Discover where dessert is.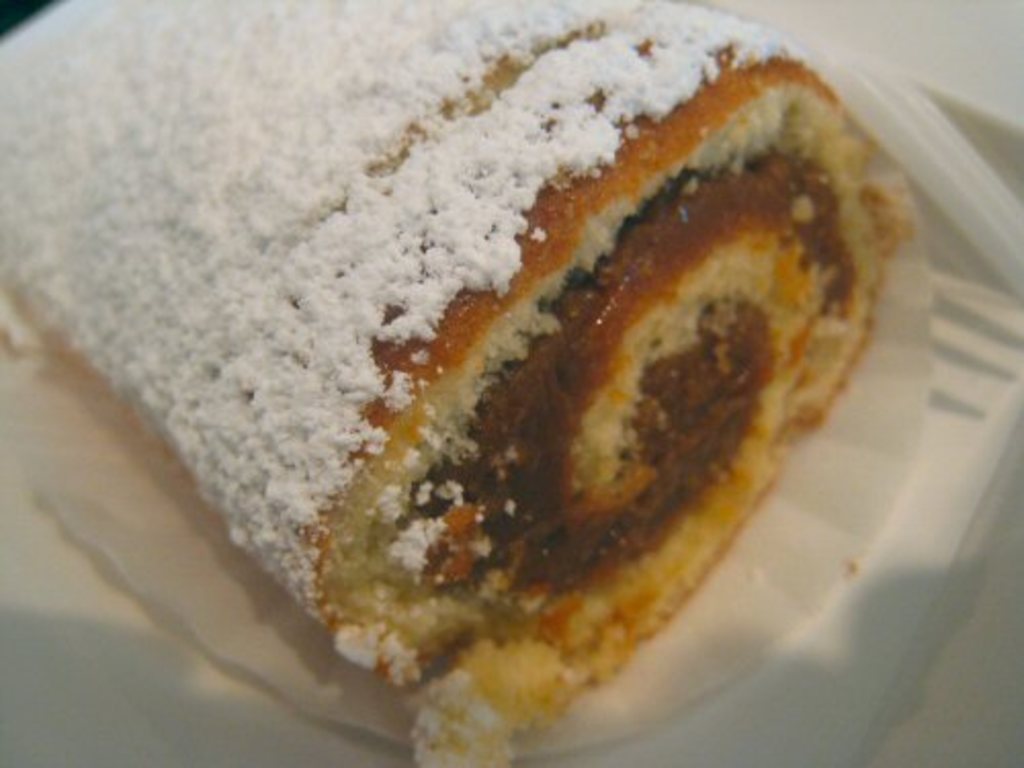
Discovered at l=0, t=0, r=913, b=766.
